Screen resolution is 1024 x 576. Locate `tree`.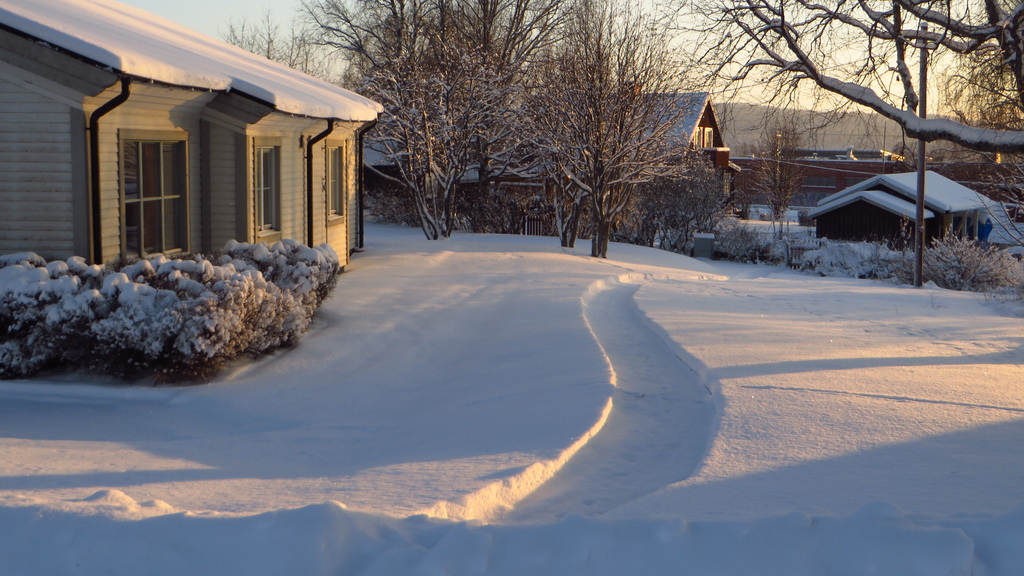
detection(696, 0, 1023, 148).
